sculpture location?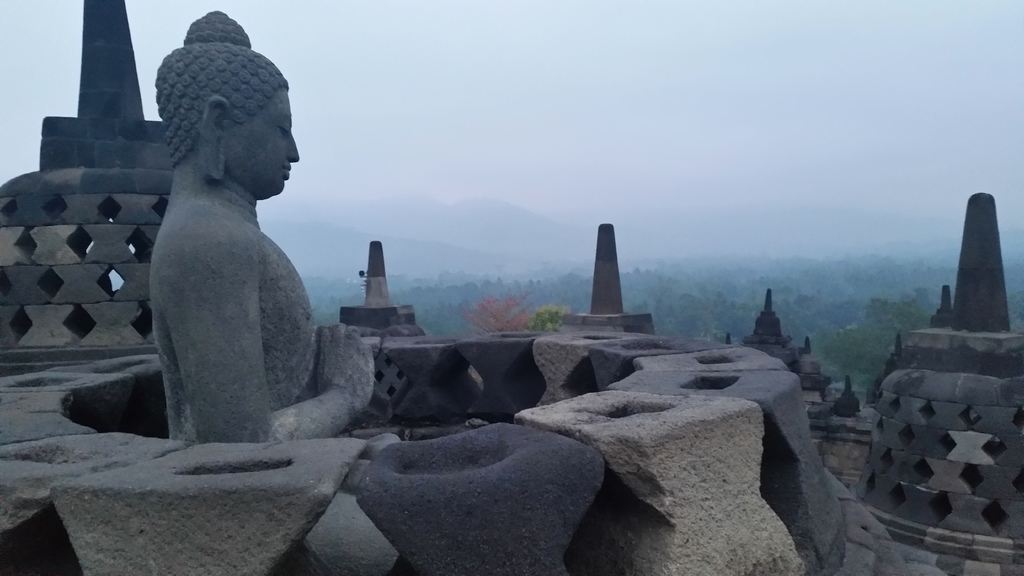
<bbox>0, 0, 182, 341</bbox>
